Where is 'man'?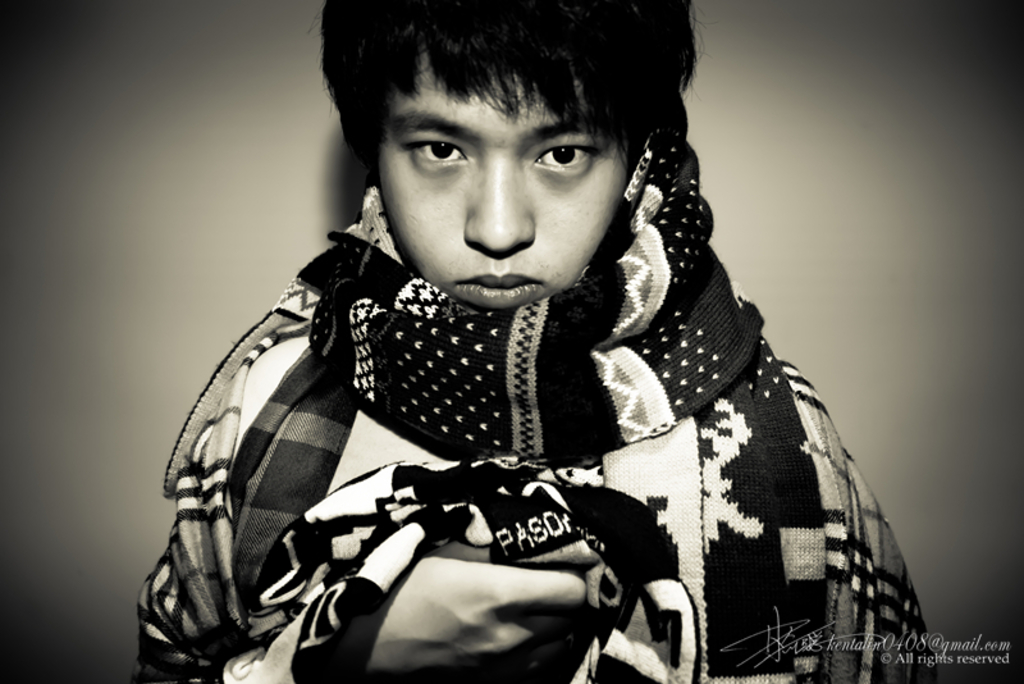
138,0,925,683.
